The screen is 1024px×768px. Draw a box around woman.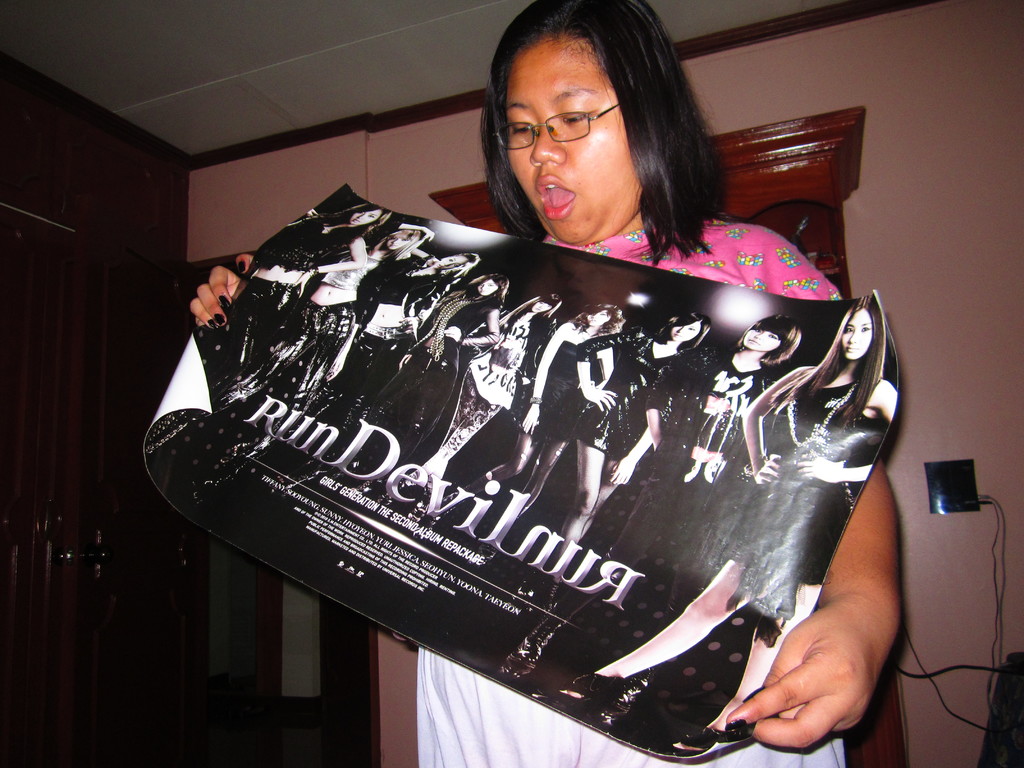
269,244,486,490.
